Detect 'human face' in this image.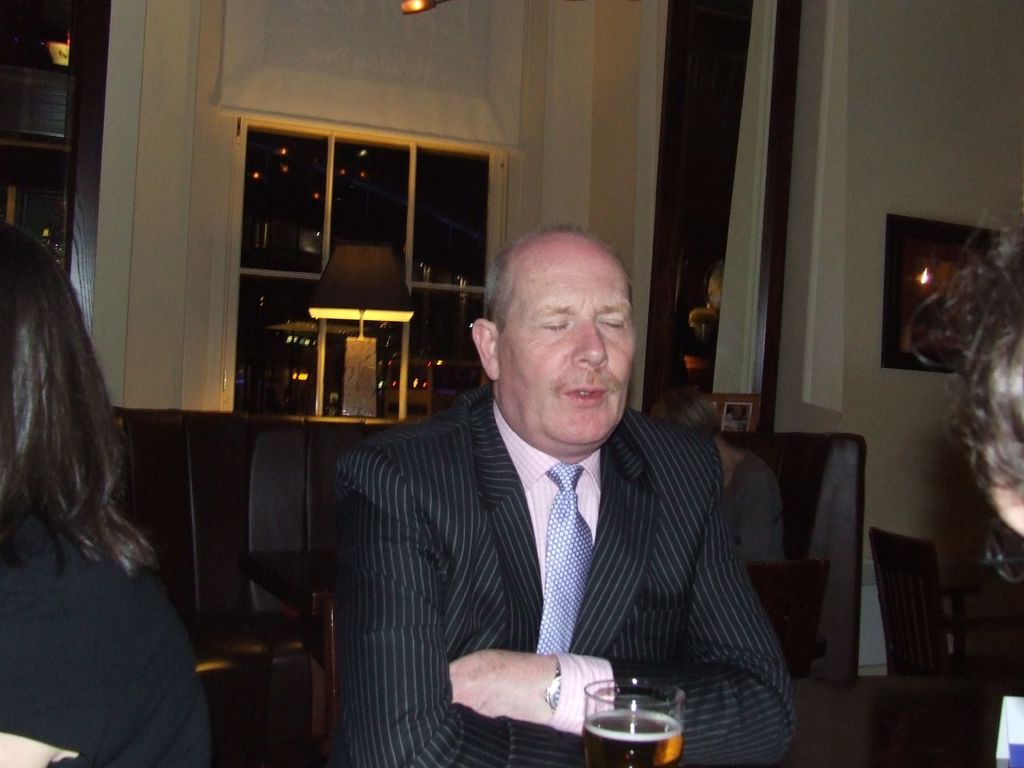
Detection: 993,458,1023,521.
